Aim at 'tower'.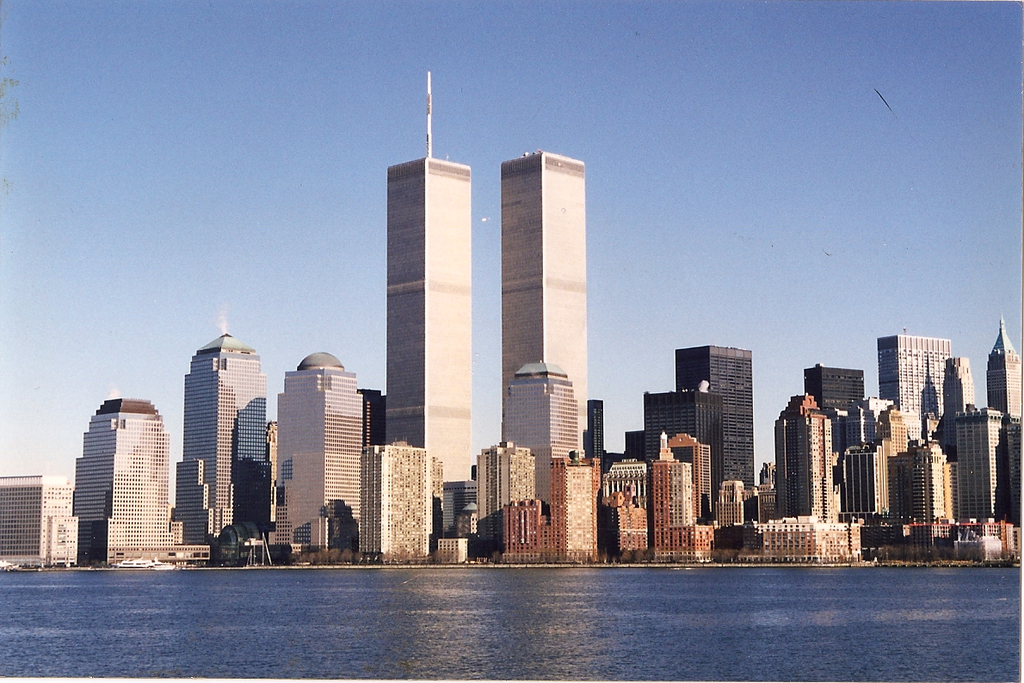
Aimed at pyautogui.locateOnScreen(674, 342, 754, 511).
